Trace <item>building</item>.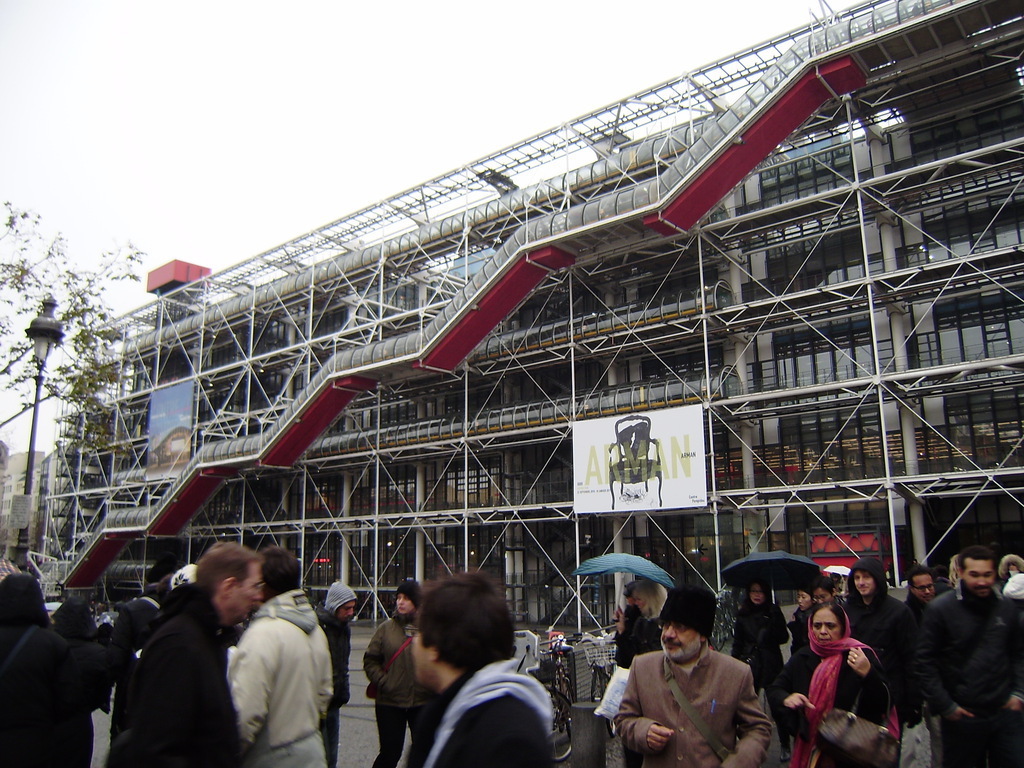
Traced to x1=45 y1=438 x2=78 y2=551.
